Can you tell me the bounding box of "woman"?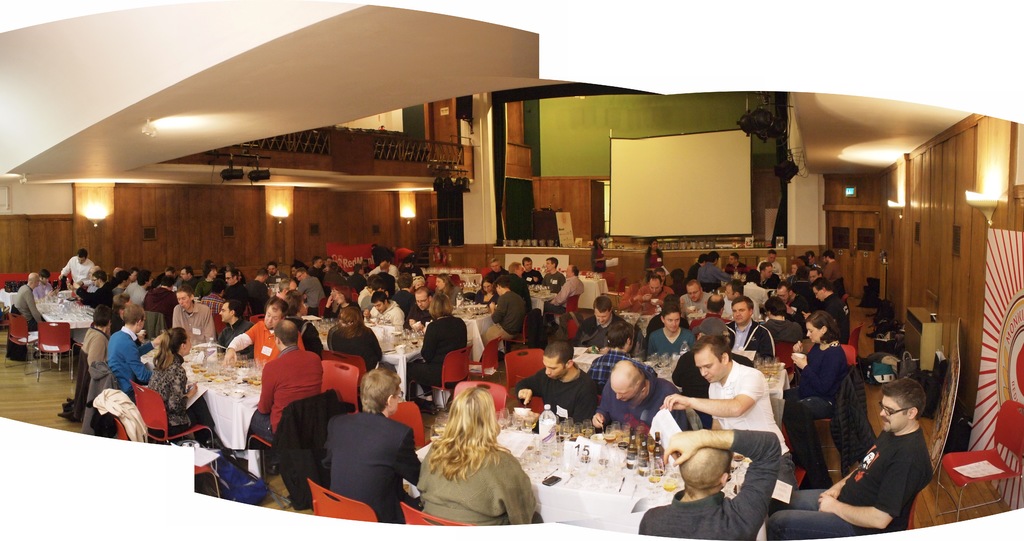
pyautogui.locateOnScreen(781, 307, 849, 458).
